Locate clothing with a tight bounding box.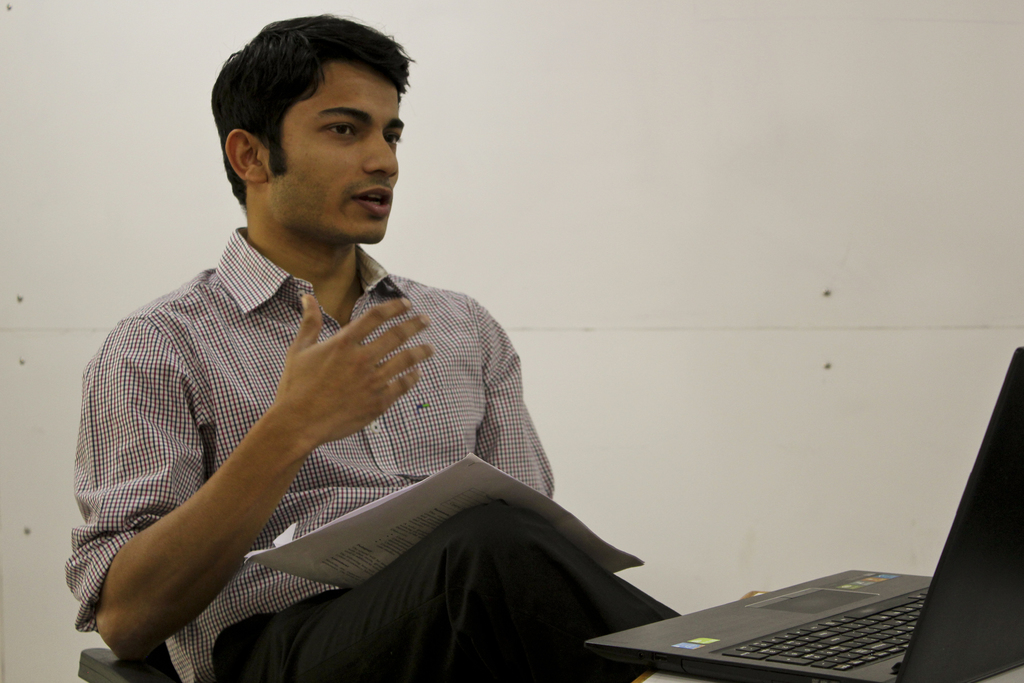
<box>60,206,561,655</box>.
